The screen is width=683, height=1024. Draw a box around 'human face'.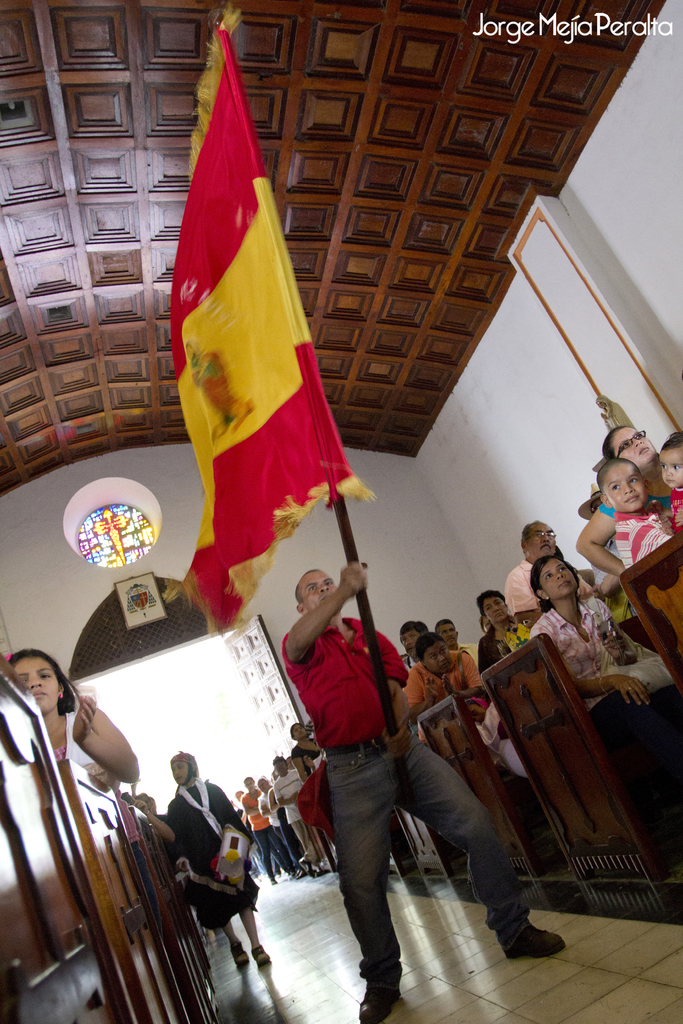
x1=609 y1=468 x2=645 y2=510.
